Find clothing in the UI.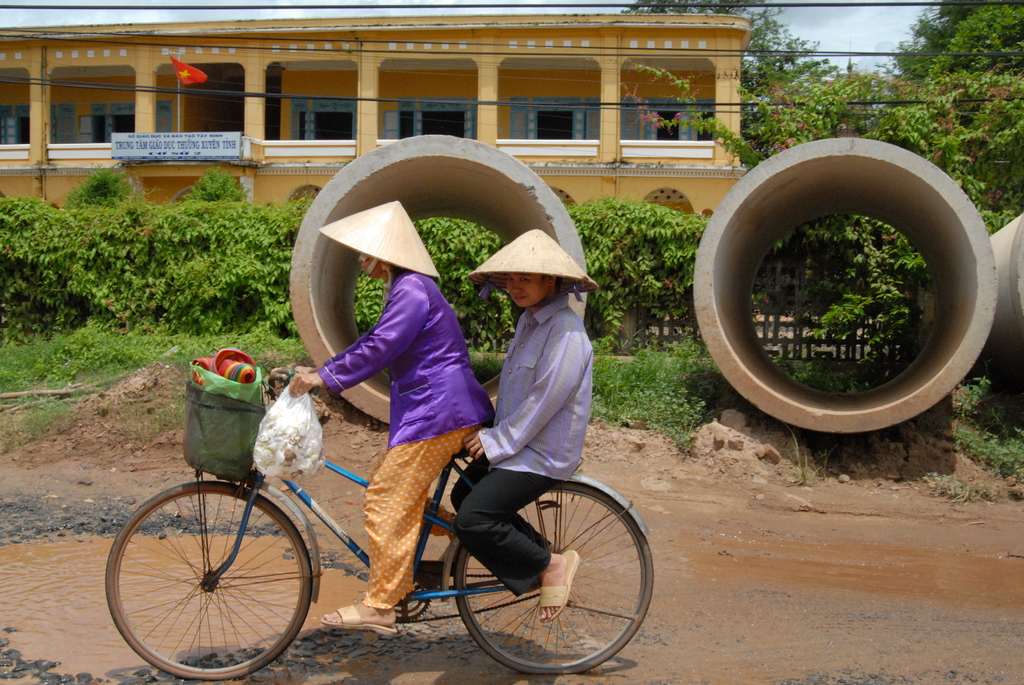
UI element at <region>447, 293, 584, 605</region>.
